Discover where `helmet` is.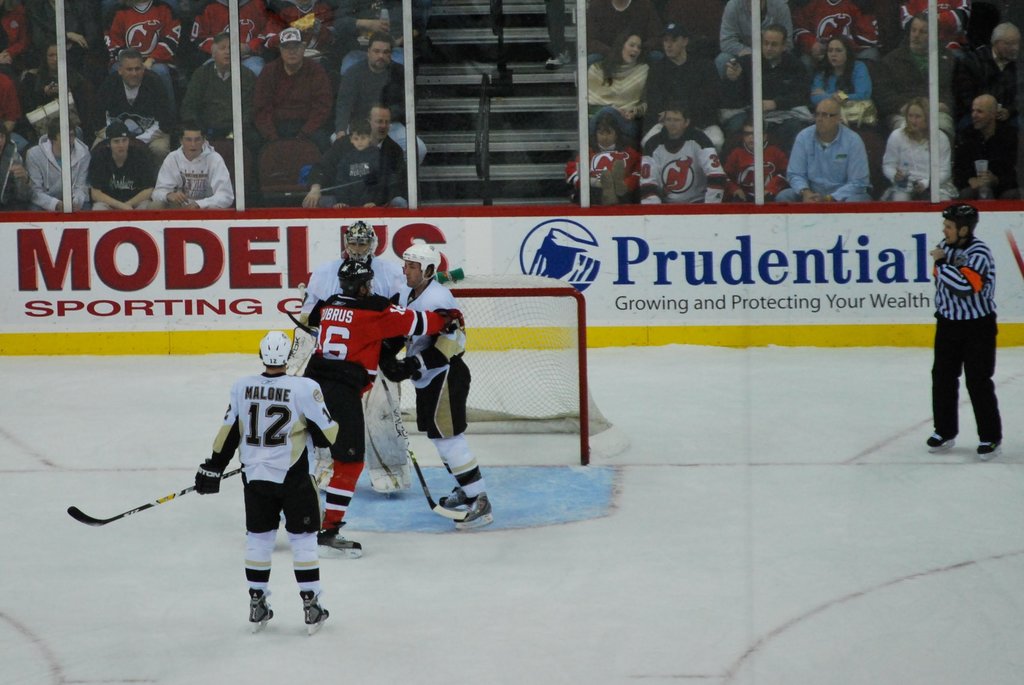
Discovered at (x1=346, y1=219, x2=374, y2=268).
